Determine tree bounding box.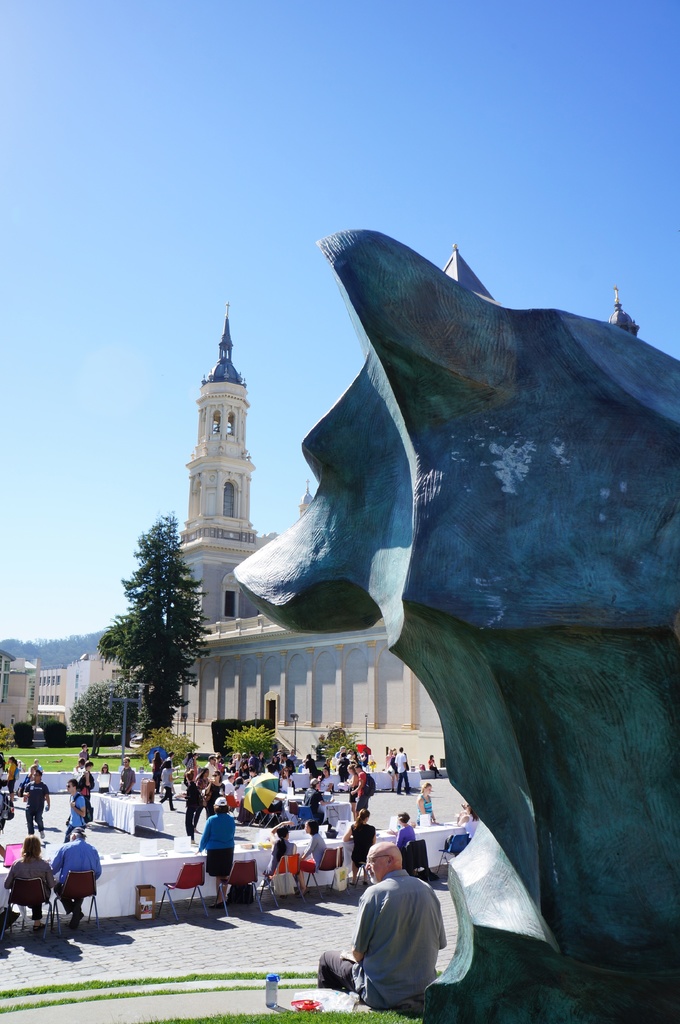
Determined: BBox(103, 504, 213, 769).
